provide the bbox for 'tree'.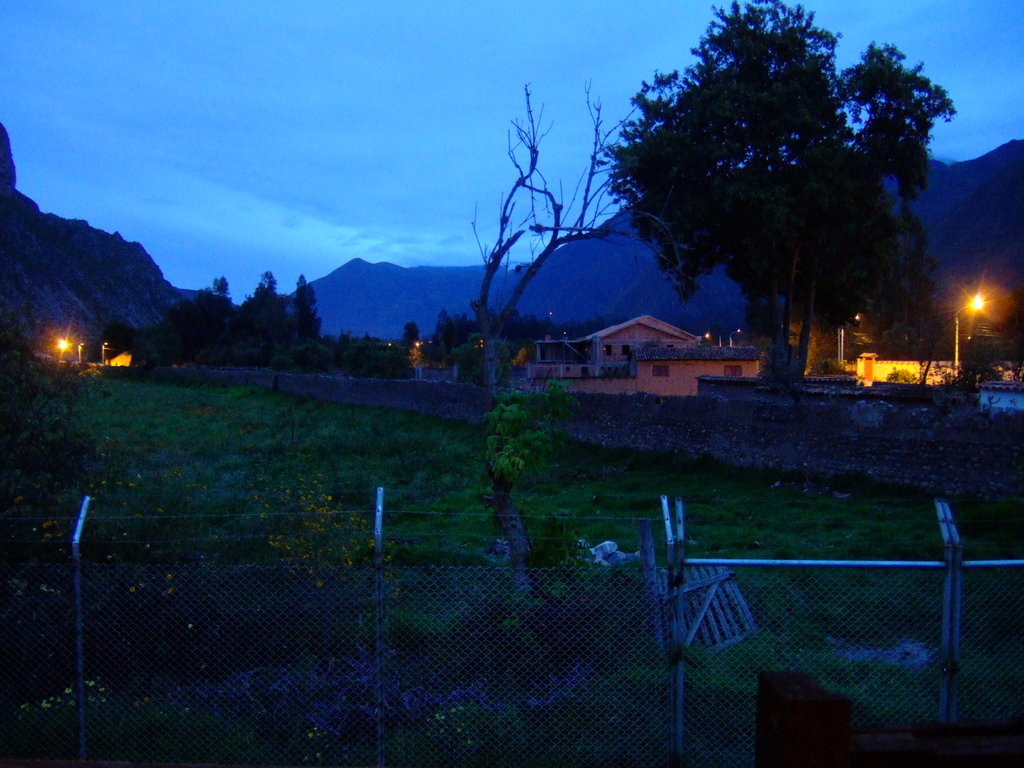
400, 319, 424, 371.
